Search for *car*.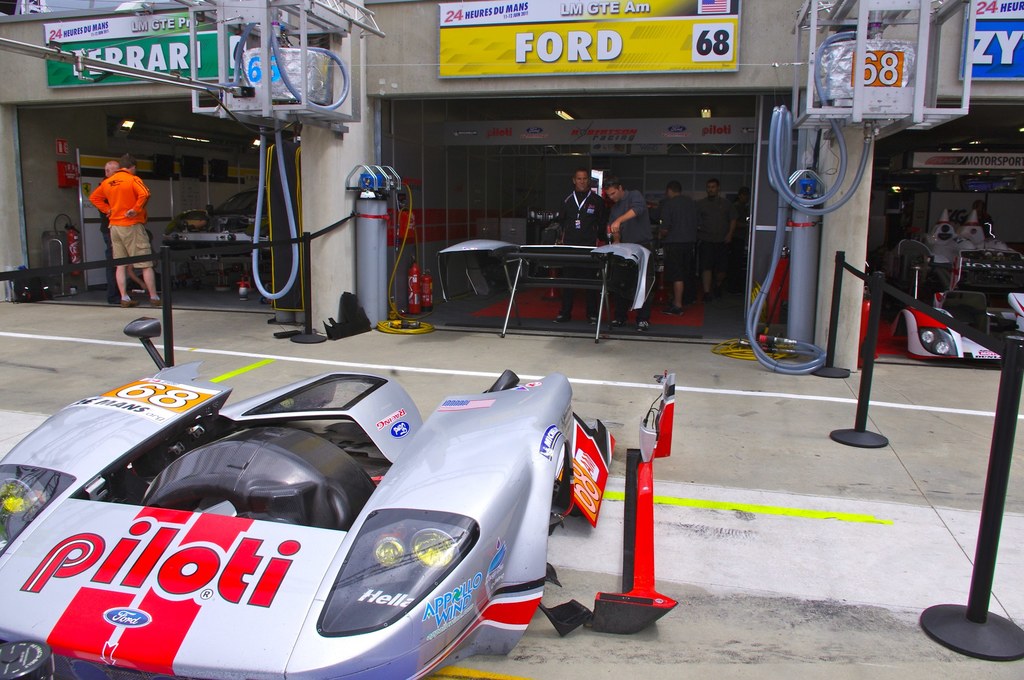
Found at [900,214,1023,360].
